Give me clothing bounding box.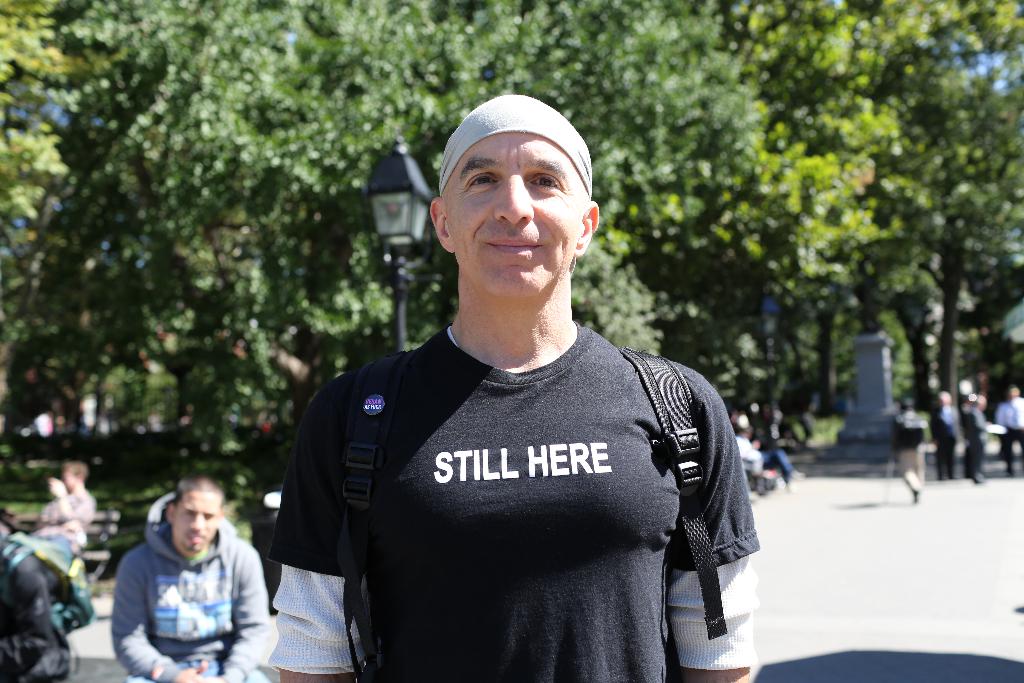
0,537,75,682.
